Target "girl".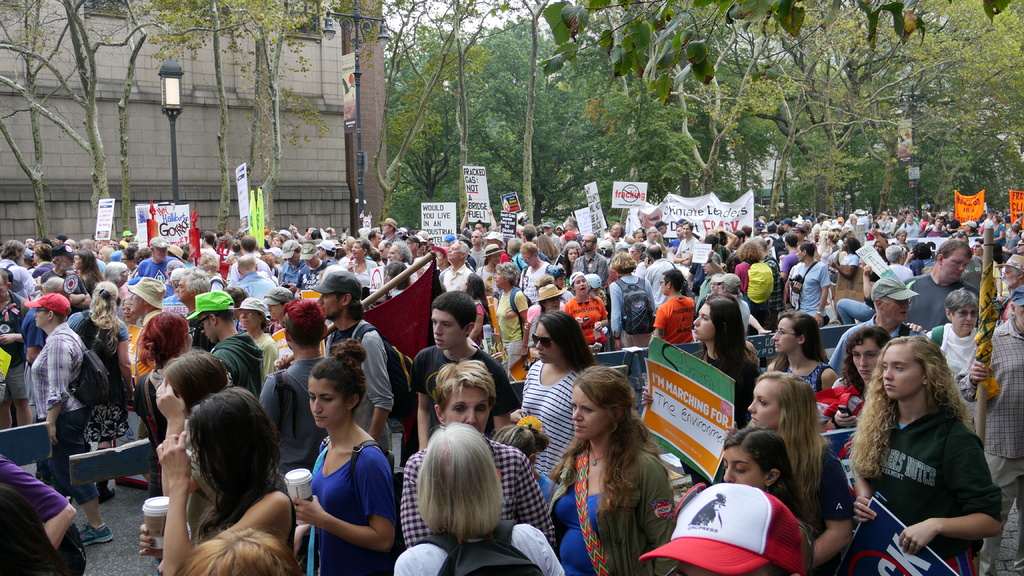
Target region: <region>738, 367, 856, 575</region>.
